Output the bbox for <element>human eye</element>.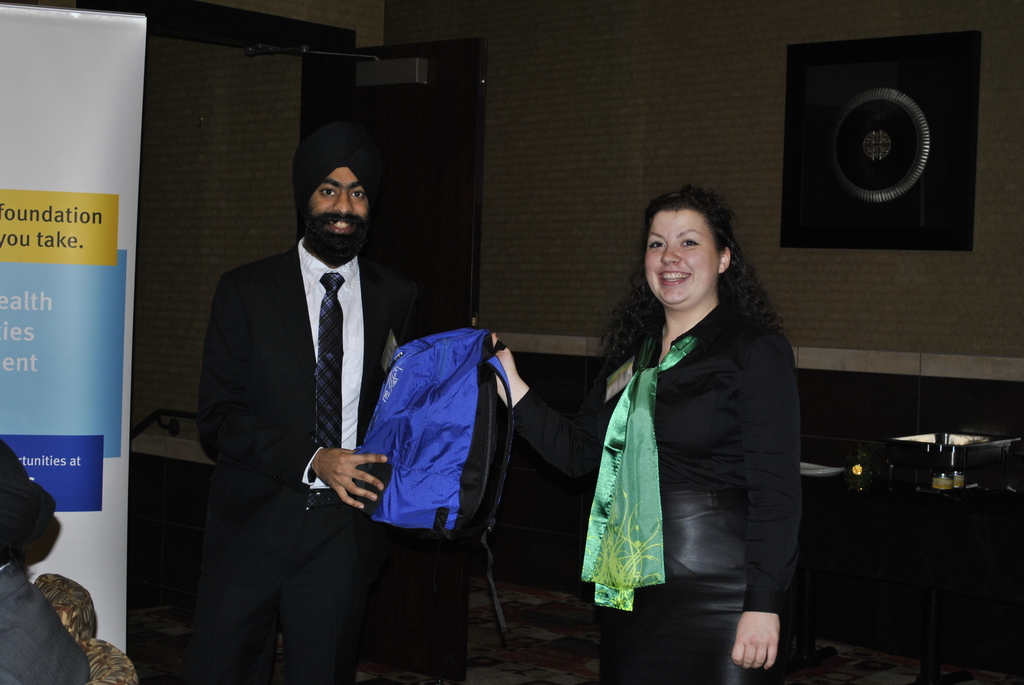
select_region(676, 234, 701, 249).
